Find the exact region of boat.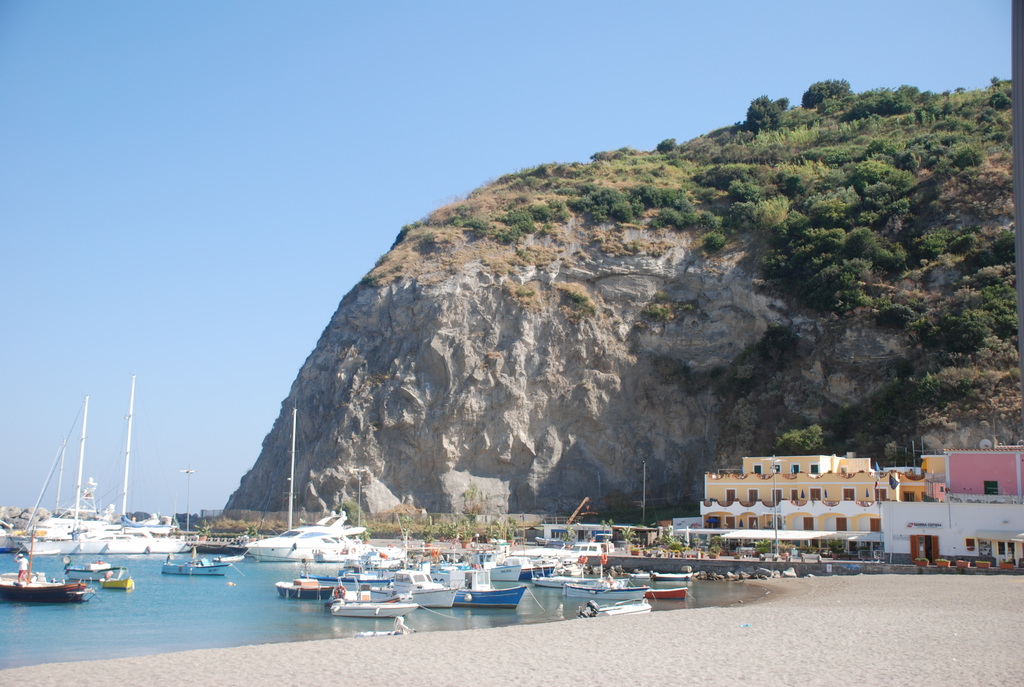
Exact region: l=97, t=567, r=135, b=592.
